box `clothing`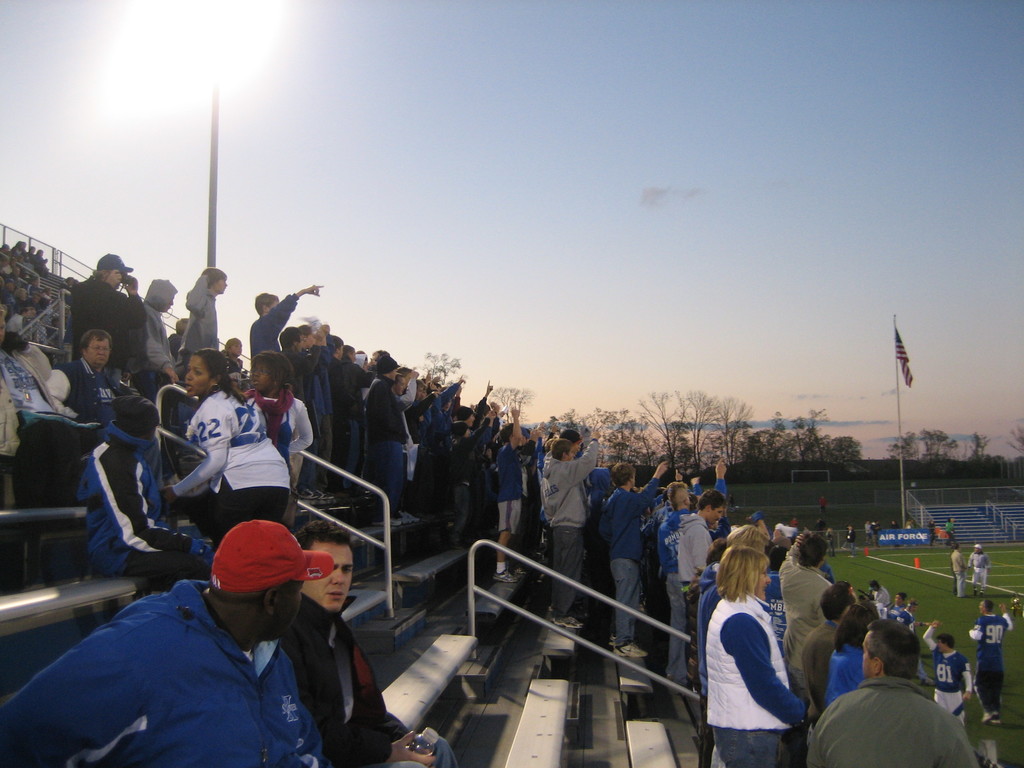
left=947, top=547, right=973, bottom=600
